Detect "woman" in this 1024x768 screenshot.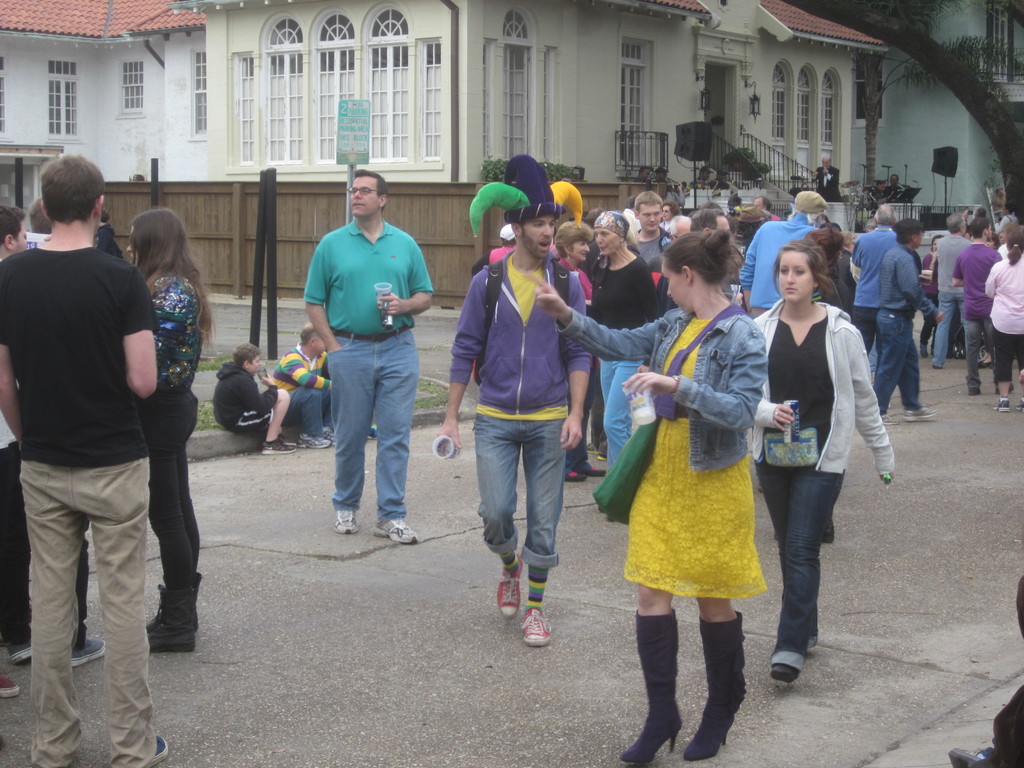
Detection: bbox(549, 214, 598, 311).
